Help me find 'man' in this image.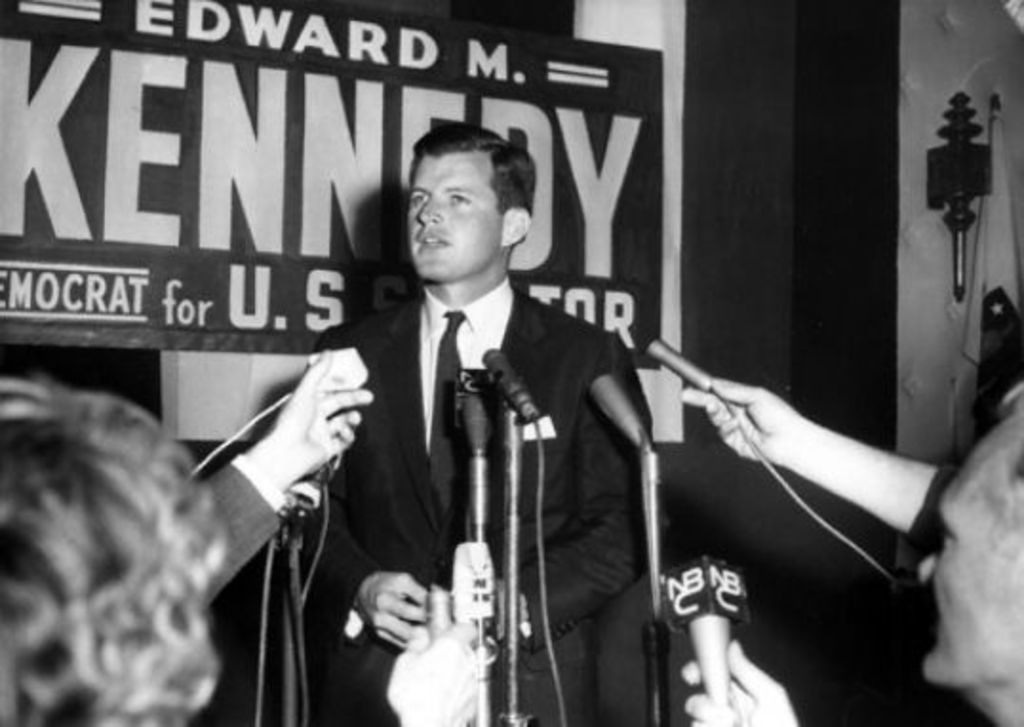
Found it: (left=310, top=120, right=699, bottom=706).
